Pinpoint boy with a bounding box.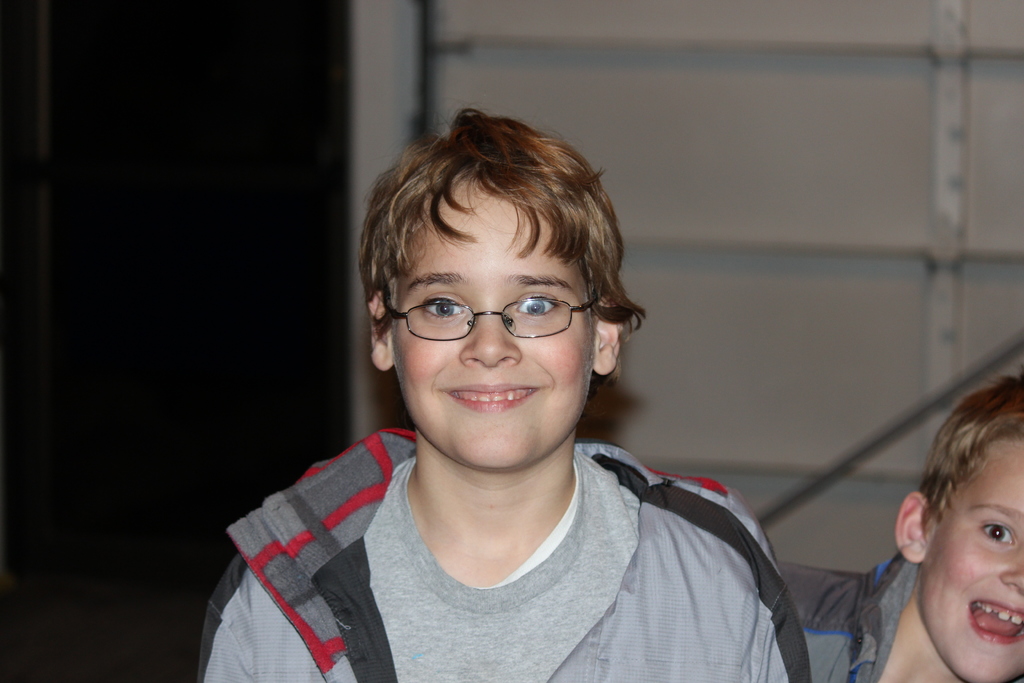
(left=781, top=378, right=1023, bottom=682).
